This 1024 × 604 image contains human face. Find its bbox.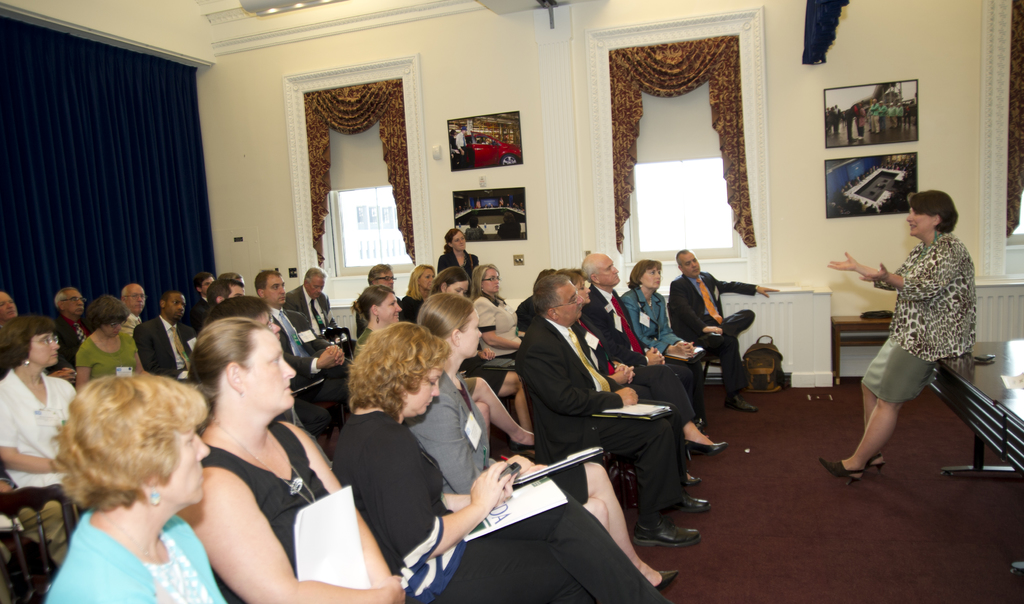
locate(313, 278, 321, 298).
